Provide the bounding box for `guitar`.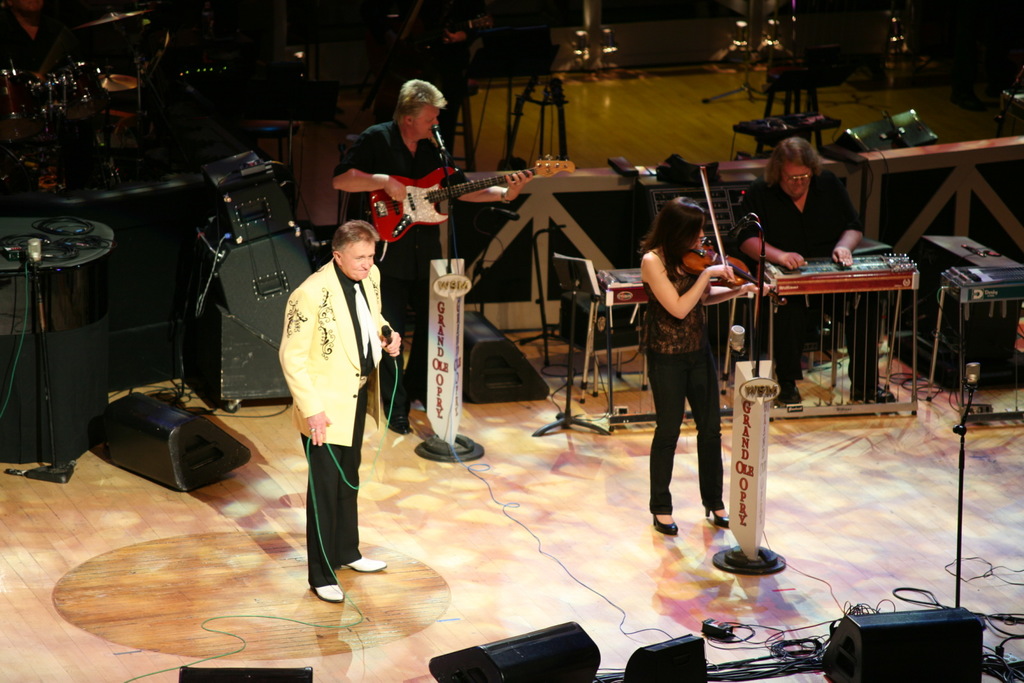
(374, 146, 578, 262).
